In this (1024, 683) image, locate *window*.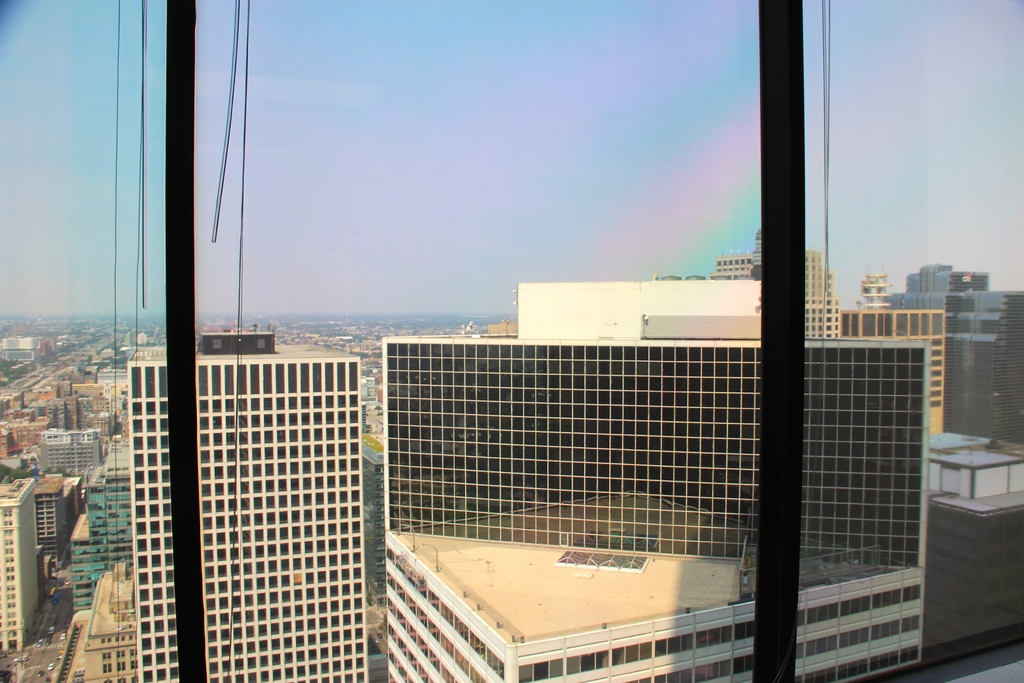
Bounding box: crop(794, 674, 805, 682).
